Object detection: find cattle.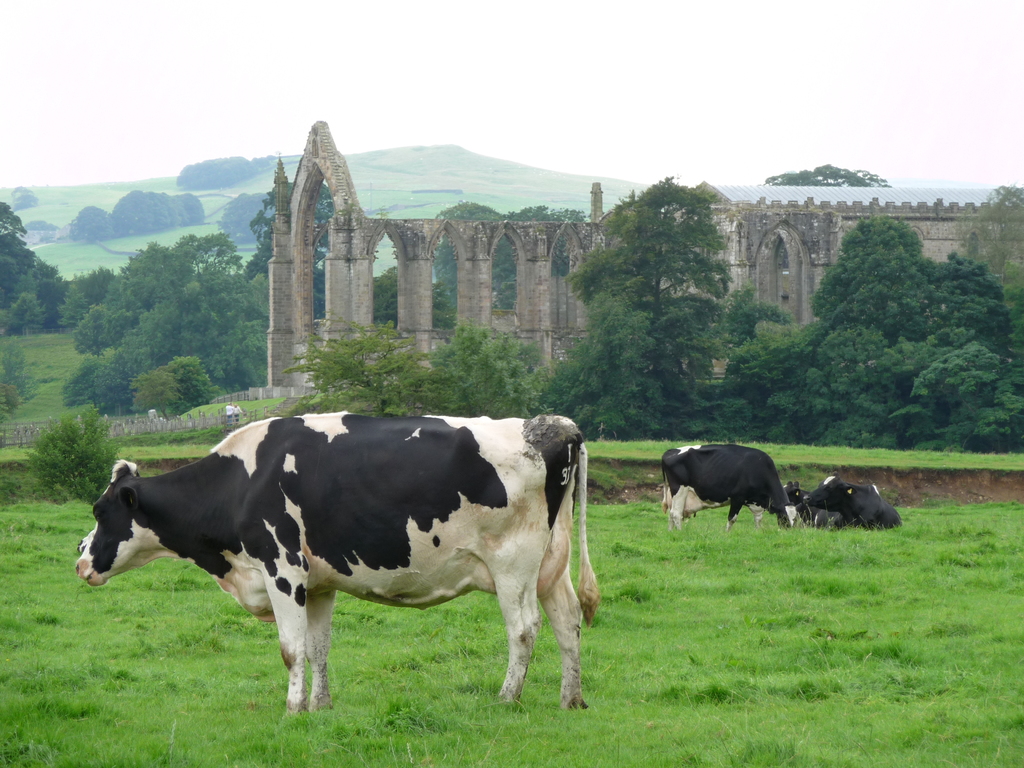
784/479/831/526.
